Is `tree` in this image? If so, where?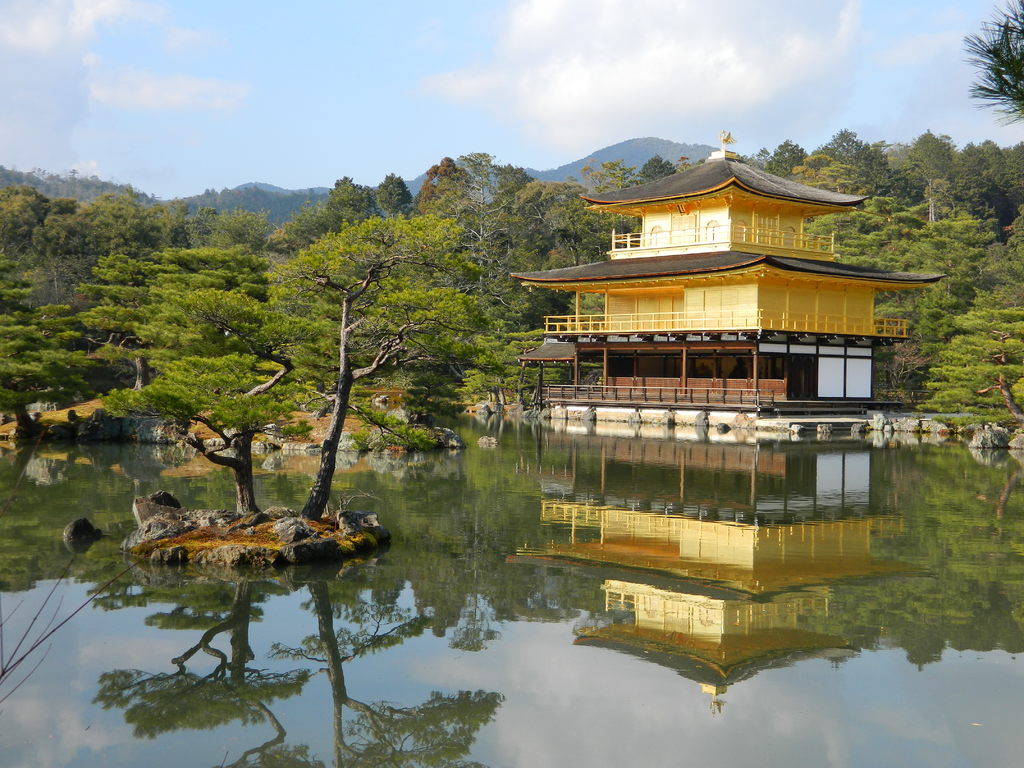
Yes, at l=956, t=0, r=1023, b=129.
